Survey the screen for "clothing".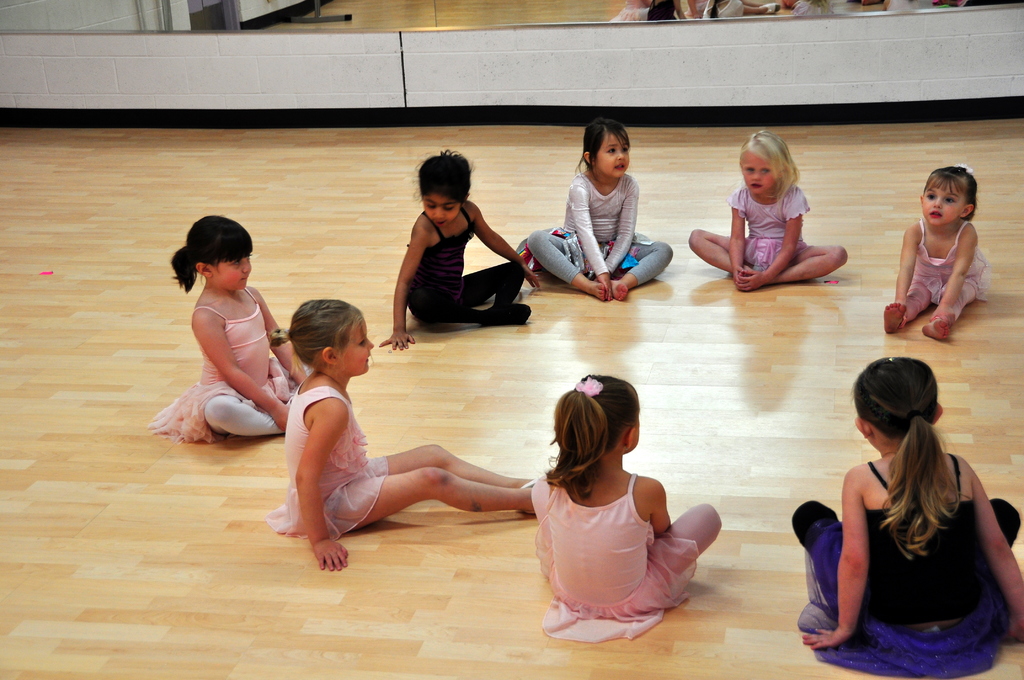
Survey found: locate(728, 179, 808, 279).
